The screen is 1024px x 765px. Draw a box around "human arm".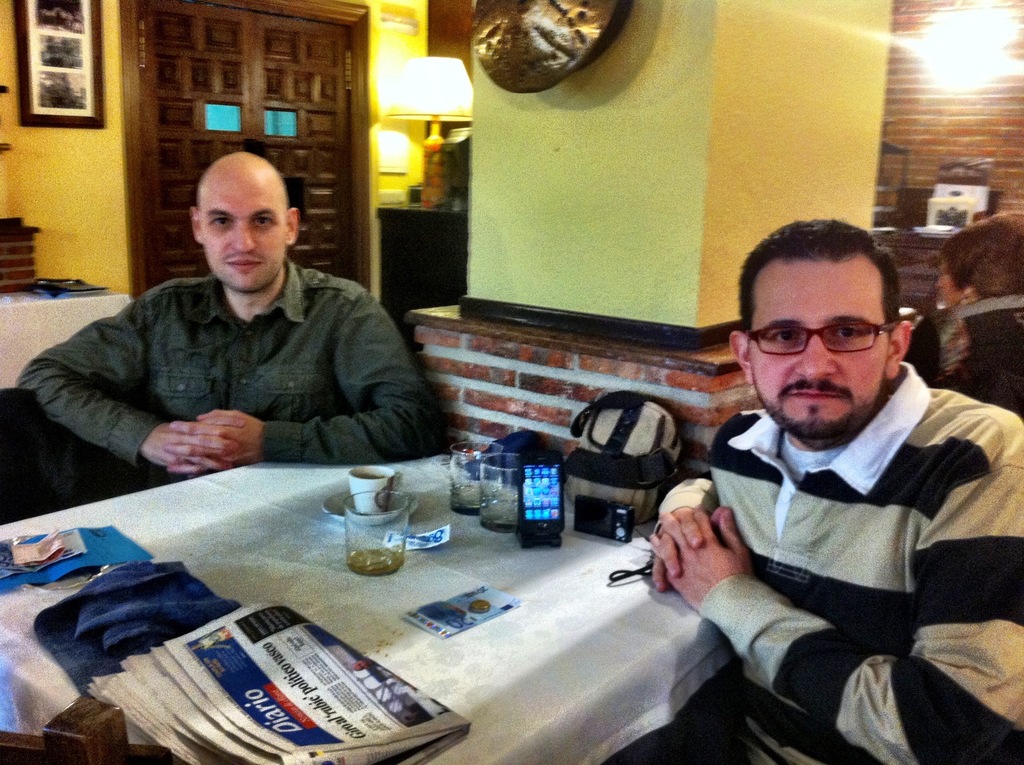
168,291,441,478.
